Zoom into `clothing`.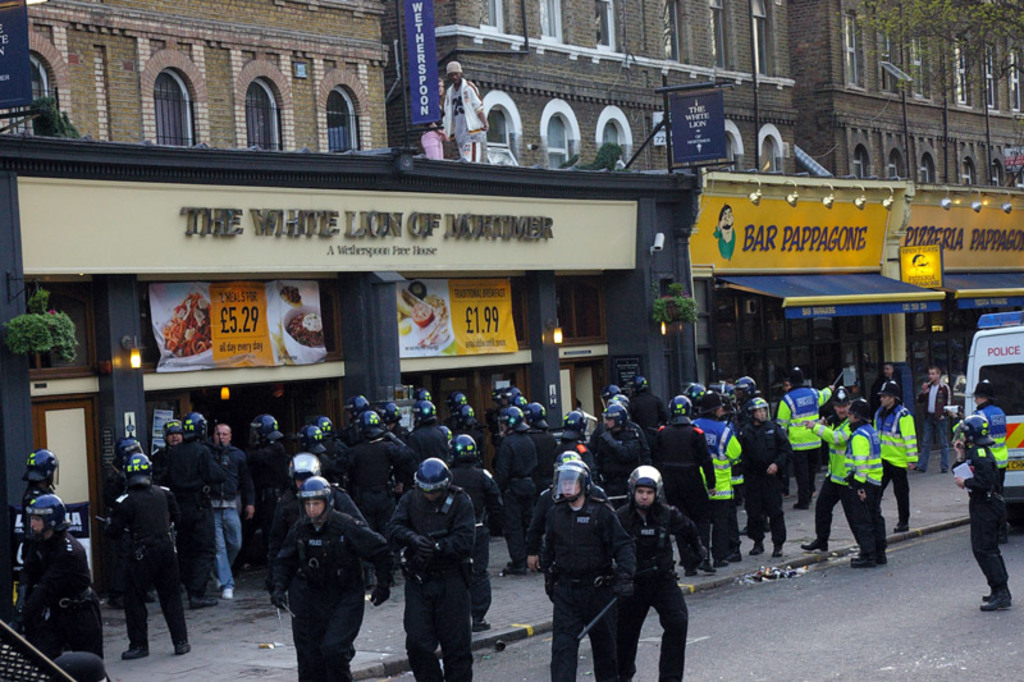
Zoom target: <box>974,402,1011,539</box>.
